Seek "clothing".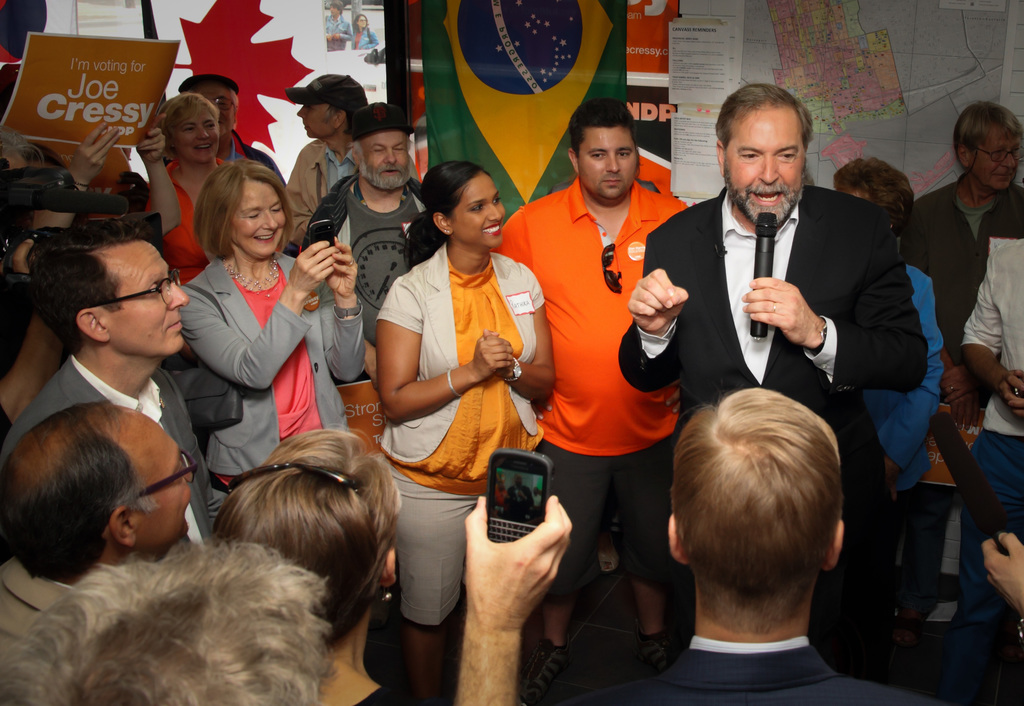
[x1=953, y1=244, x2=1023, y2=705].
